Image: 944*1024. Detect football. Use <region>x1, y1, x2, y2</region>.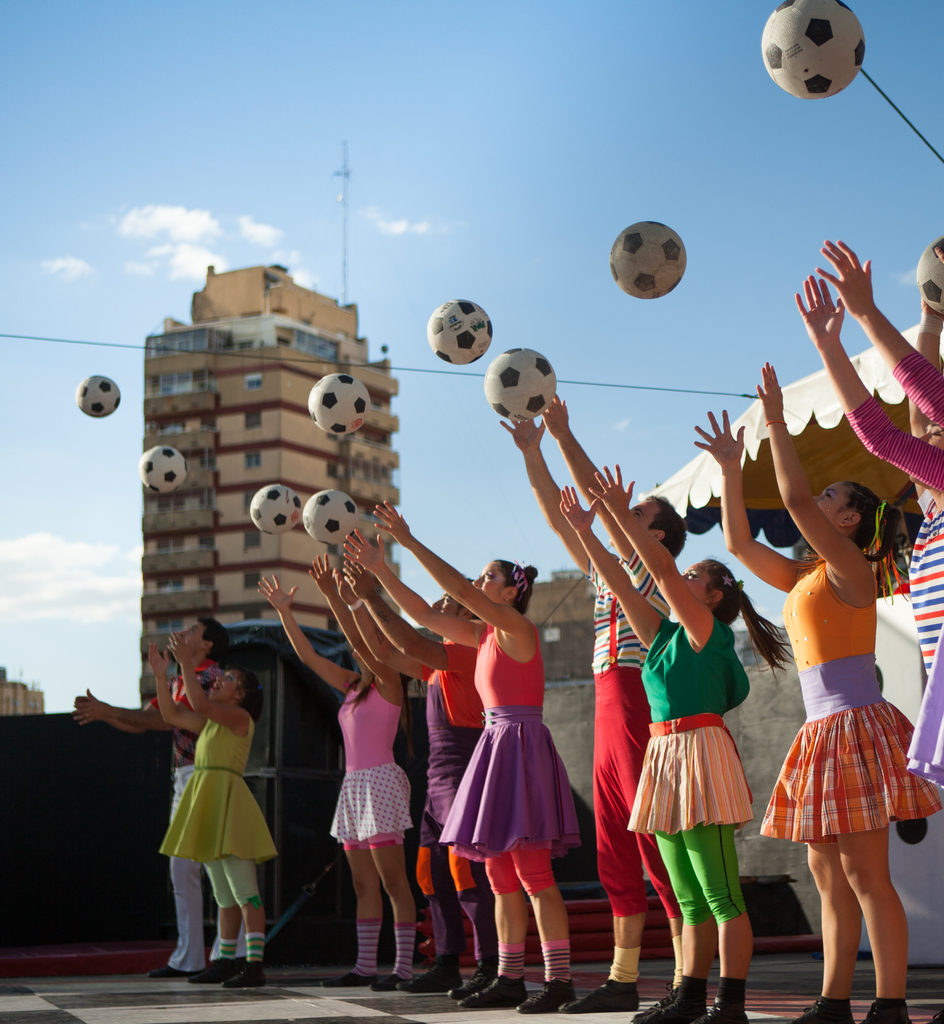
<region>482, 349, 562, 416</region>.
